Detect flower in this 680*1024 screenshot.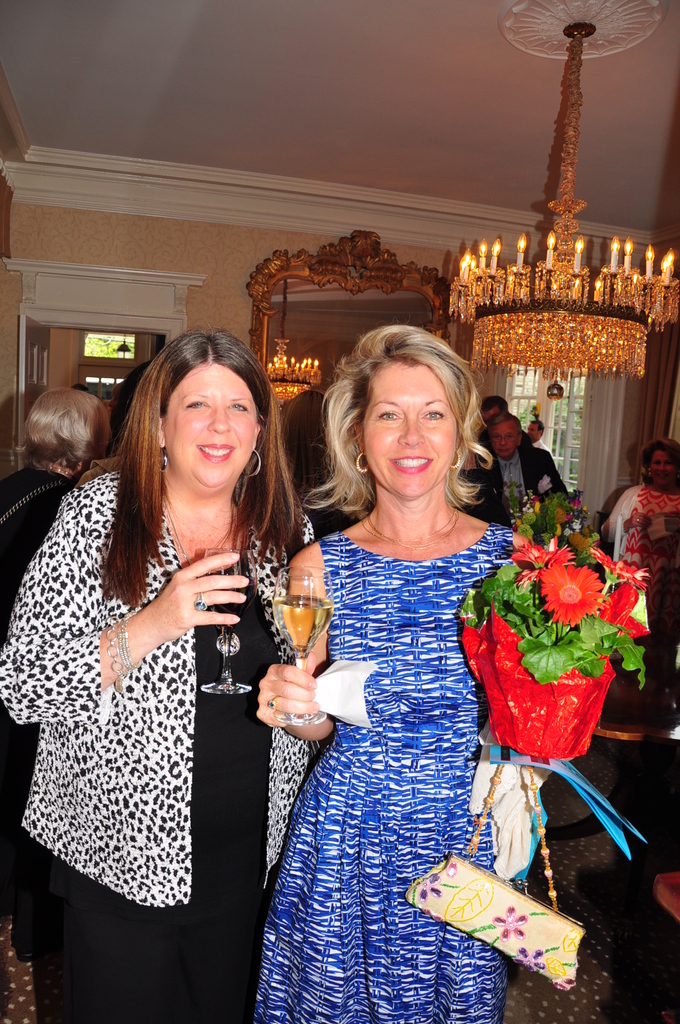
Detection: x1=588, y1=548, x2=651, y2=588.
